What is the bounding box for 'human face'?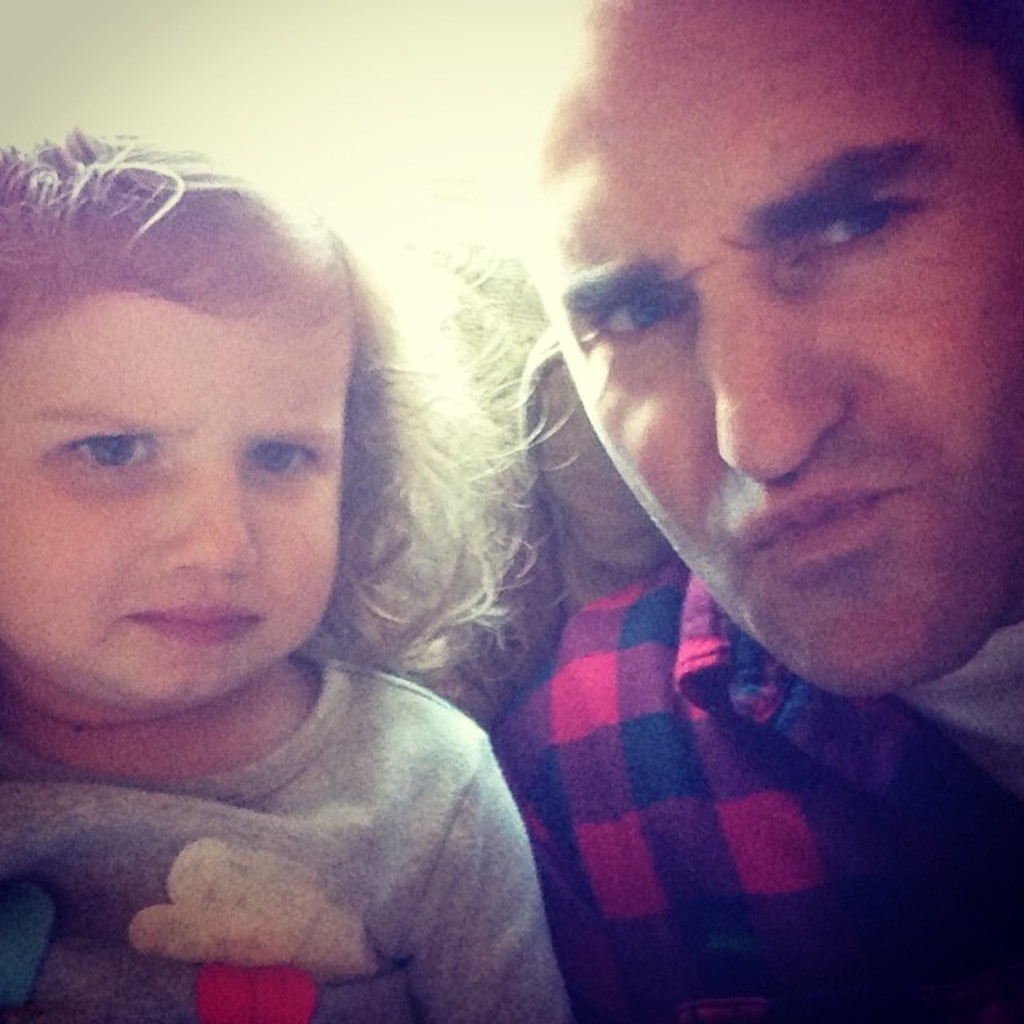
rect(510, 0, 1022, 707).
